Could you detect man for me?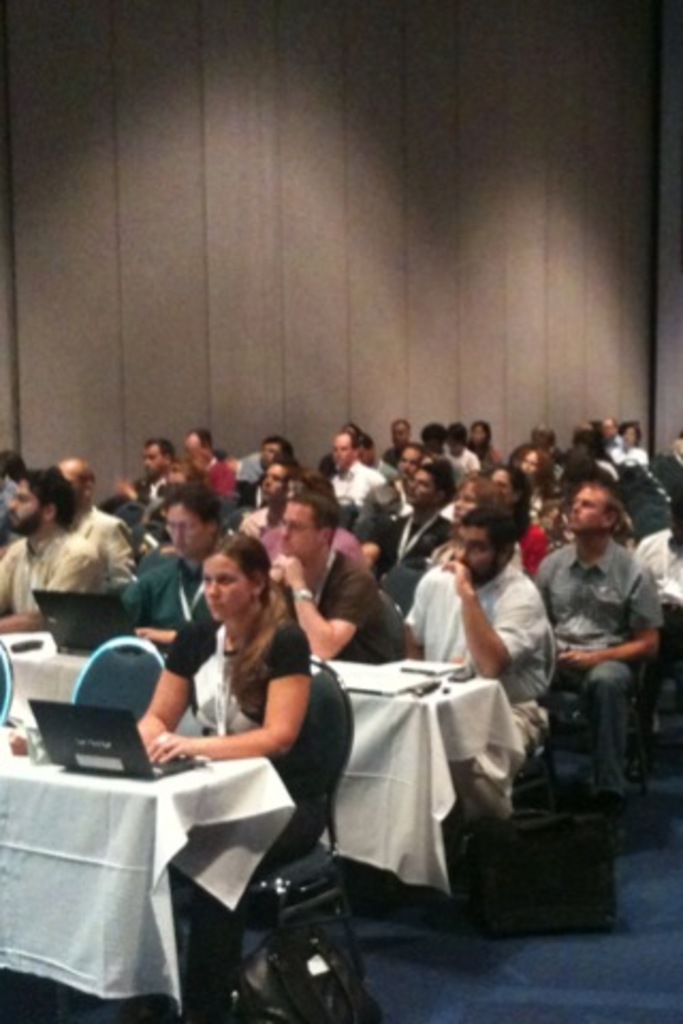
Detection result: pyautogui.locateOnScreen(271, 510, 406, 683).
